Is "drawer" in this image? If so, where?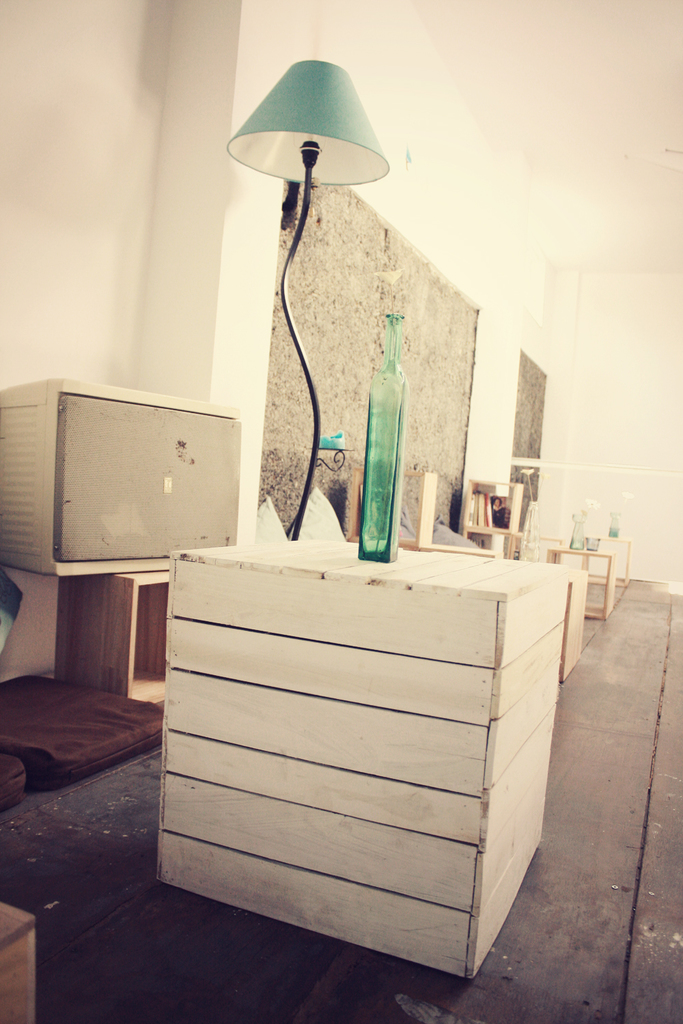
Yes, at (x1=165, y1=771, x2=547, y2=911).
